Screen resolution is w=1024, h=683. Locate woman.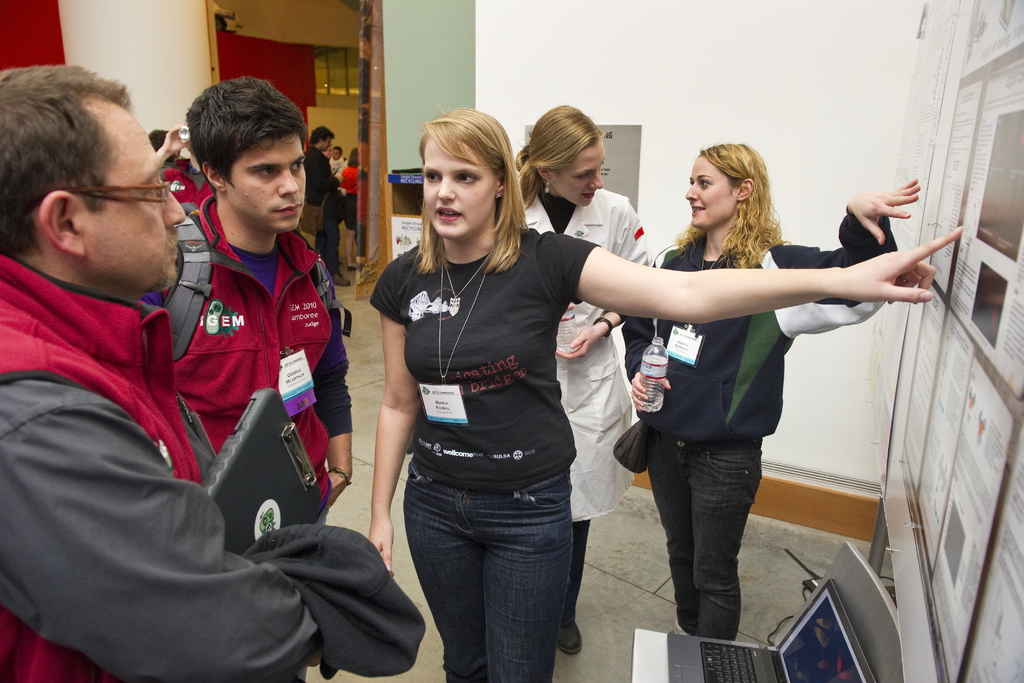
detection(511, 101, 651, 652).
